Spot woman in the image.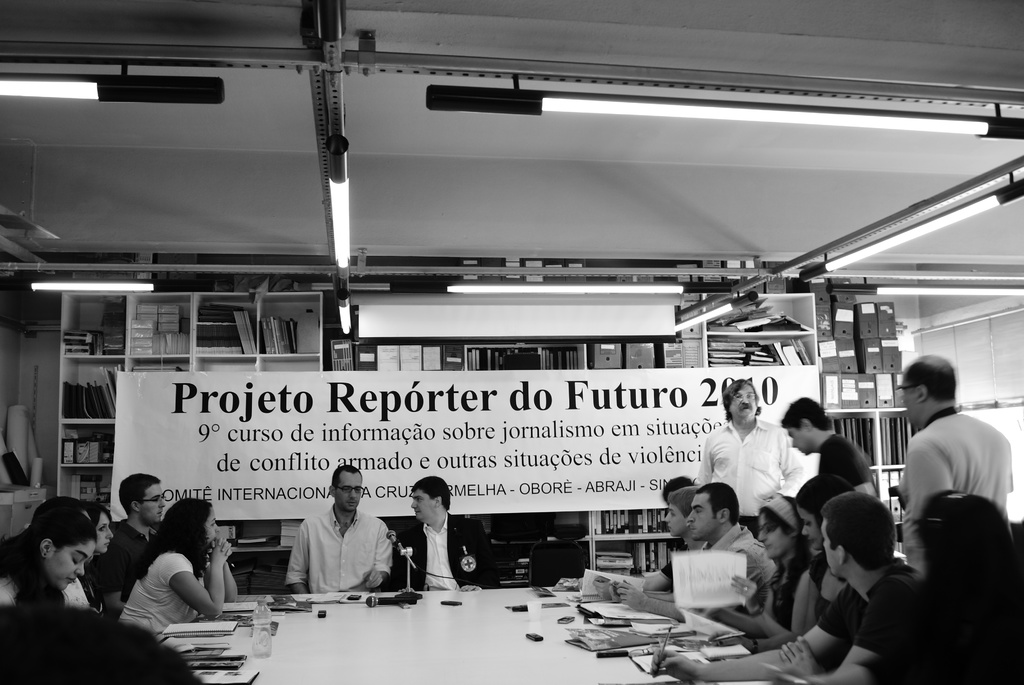
woman found at detection(0, 505, 97, 610).
